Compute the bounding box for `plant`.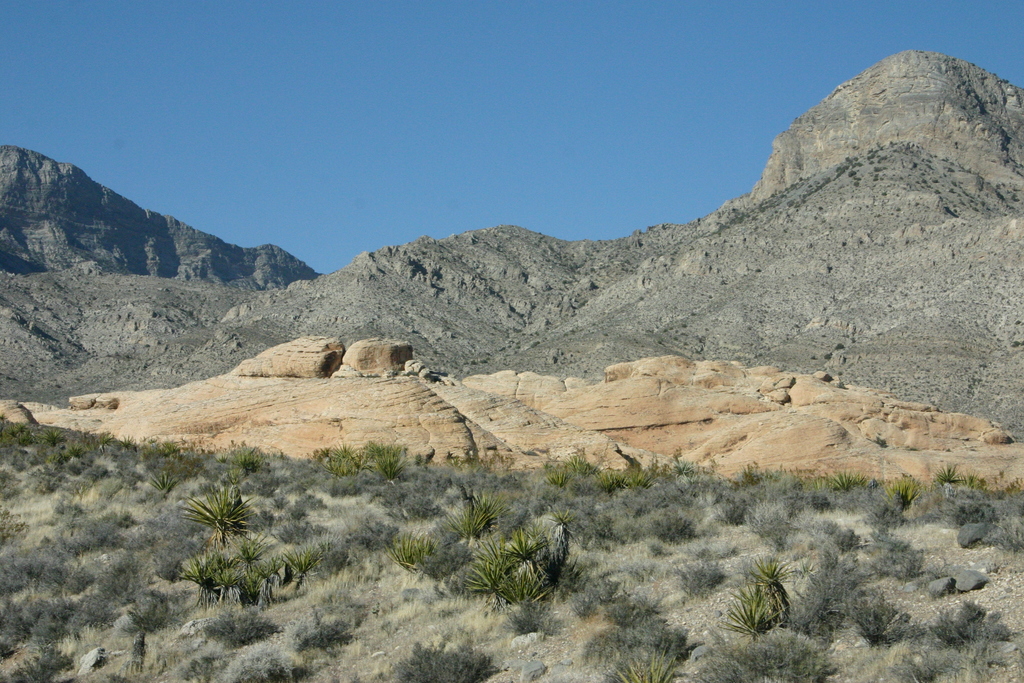
select_region(321, 436, 360, 479).
